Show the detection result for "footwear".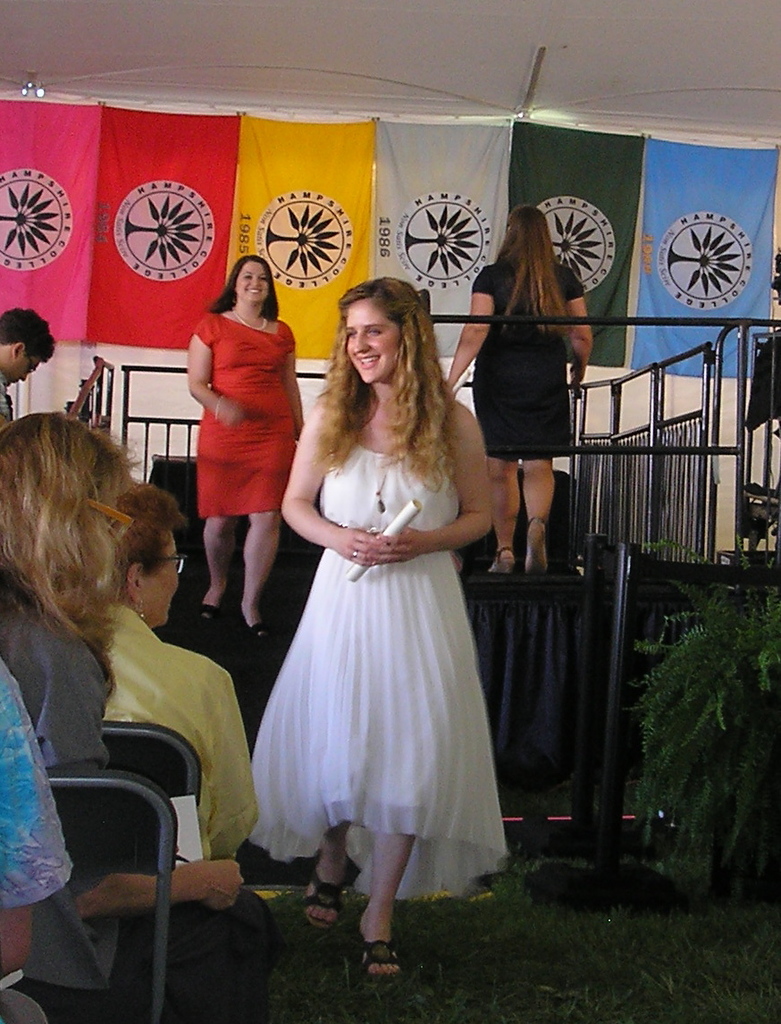
{"left": 524, "top": 515, "right": 549, "bottom": 580}.
